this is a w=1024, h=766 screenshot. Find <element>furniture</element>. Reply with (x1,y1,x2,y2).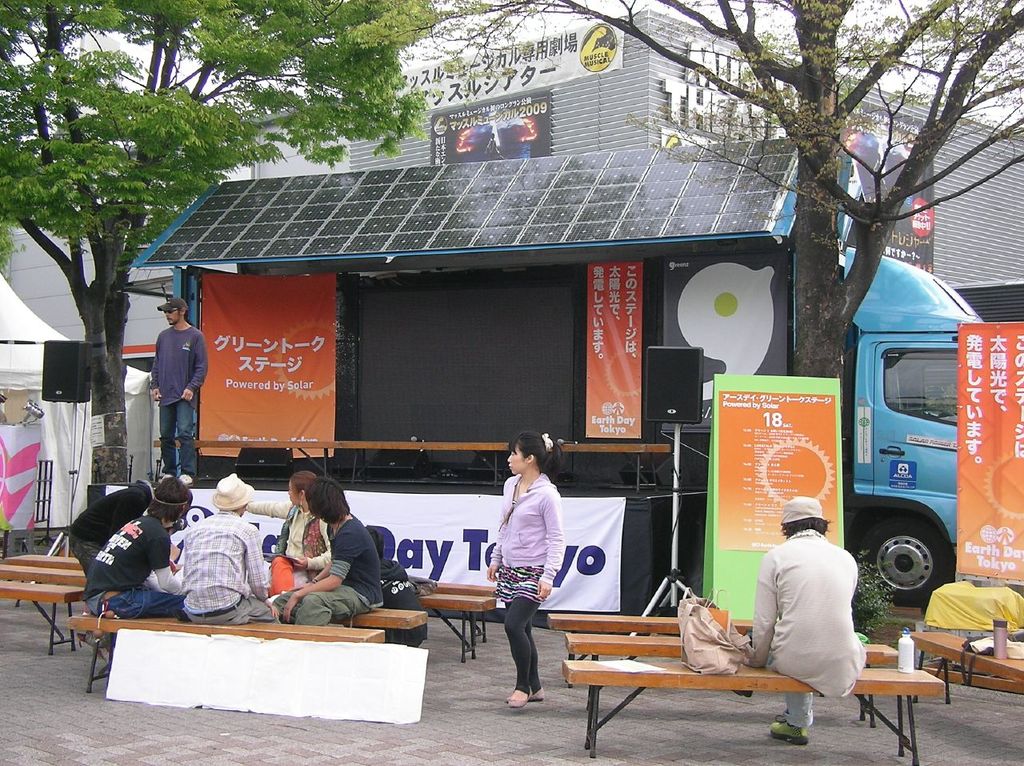
(563,665,948,765).
